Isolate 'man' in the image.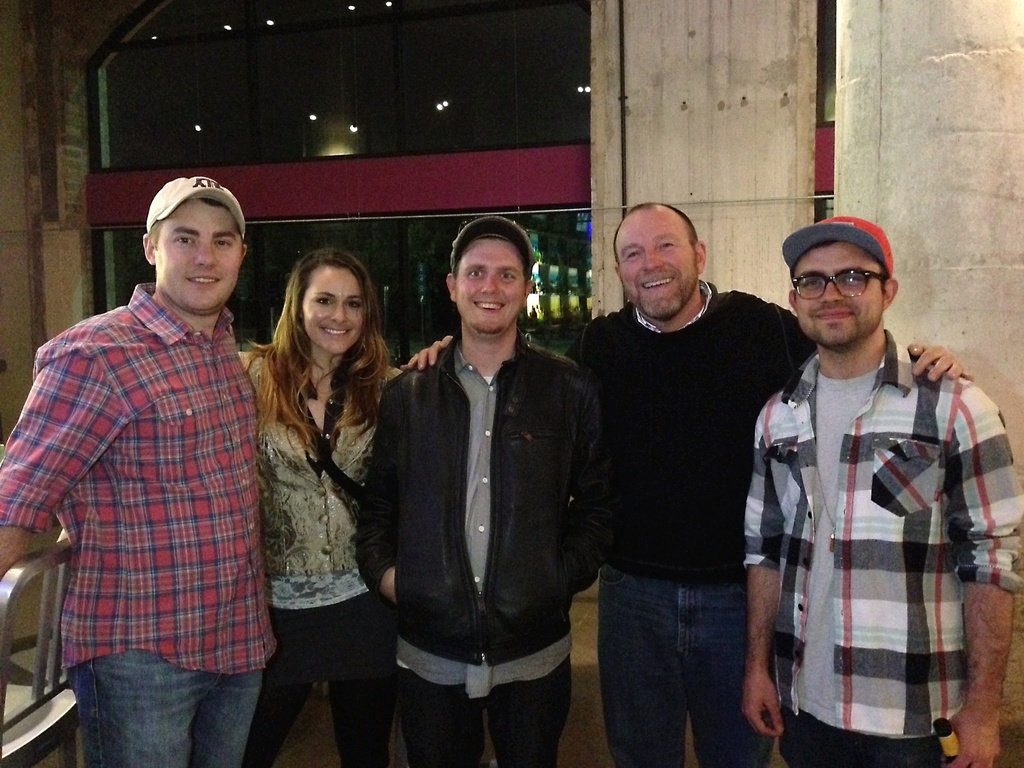
Isolated region: locate(0, 173, 260, 767).
